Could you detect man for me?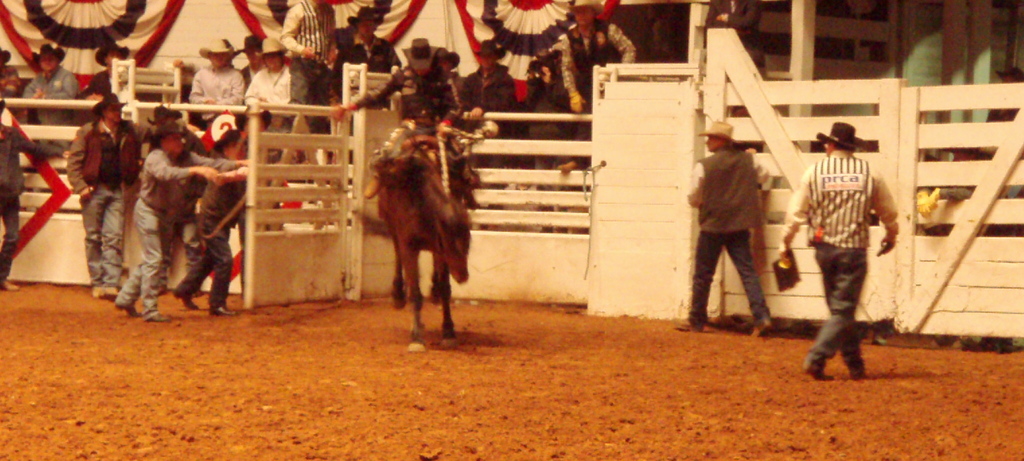
Detection result: (61, 92, 133, 300).
